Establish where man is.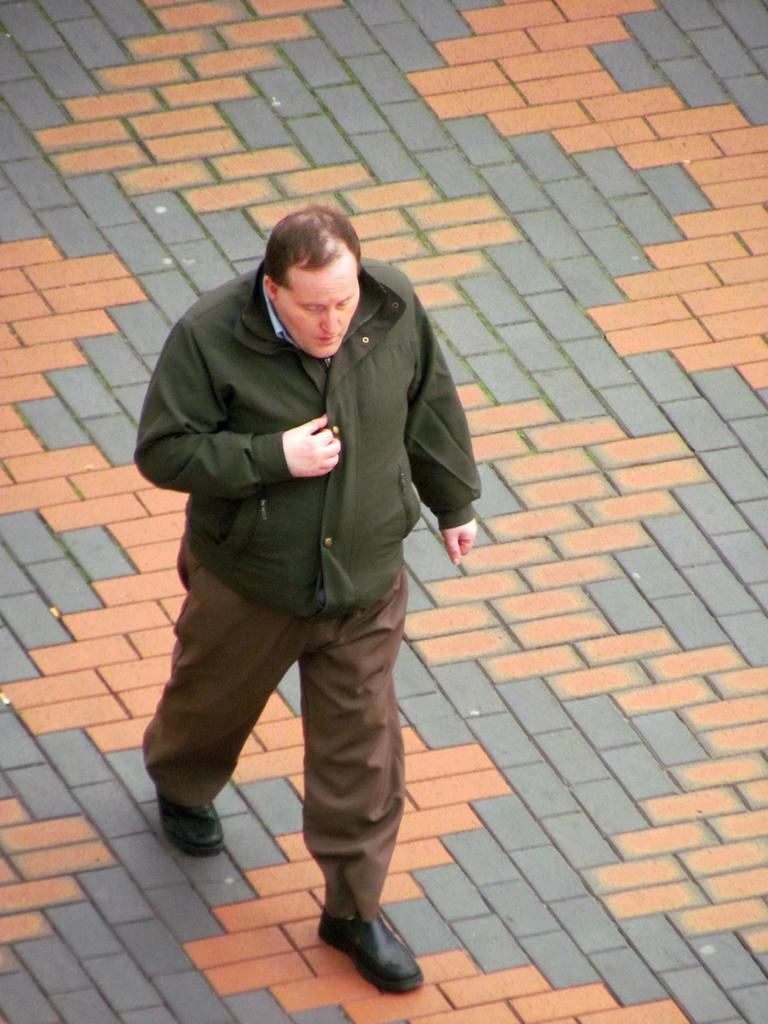
Established at left=124, top=197, right=499, bottom=945.
